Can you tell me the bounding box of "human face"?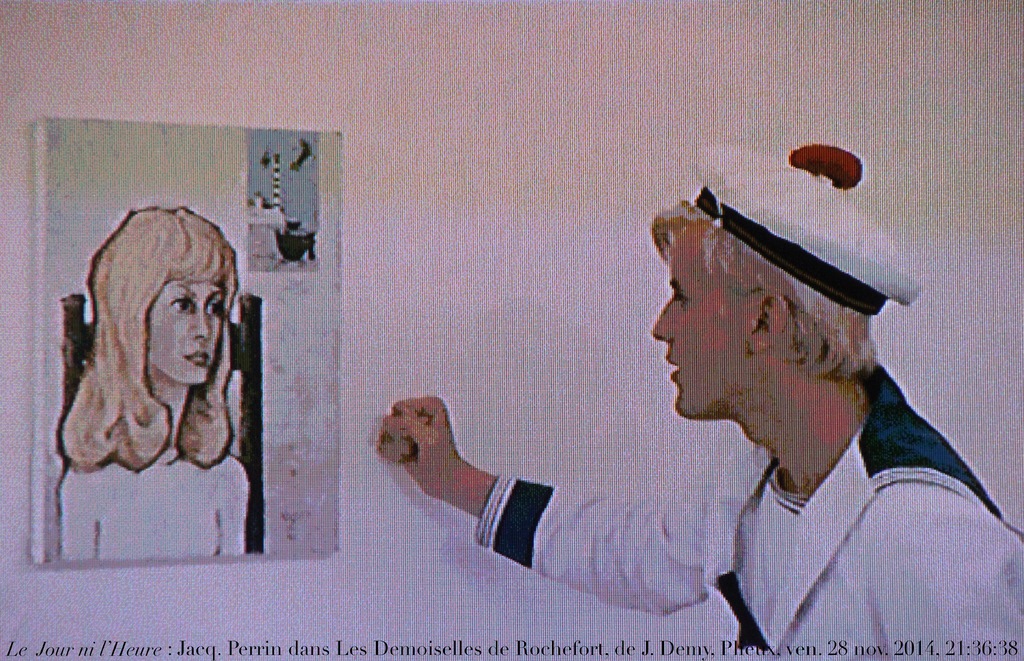
locate(647, 219, 749, 421).
